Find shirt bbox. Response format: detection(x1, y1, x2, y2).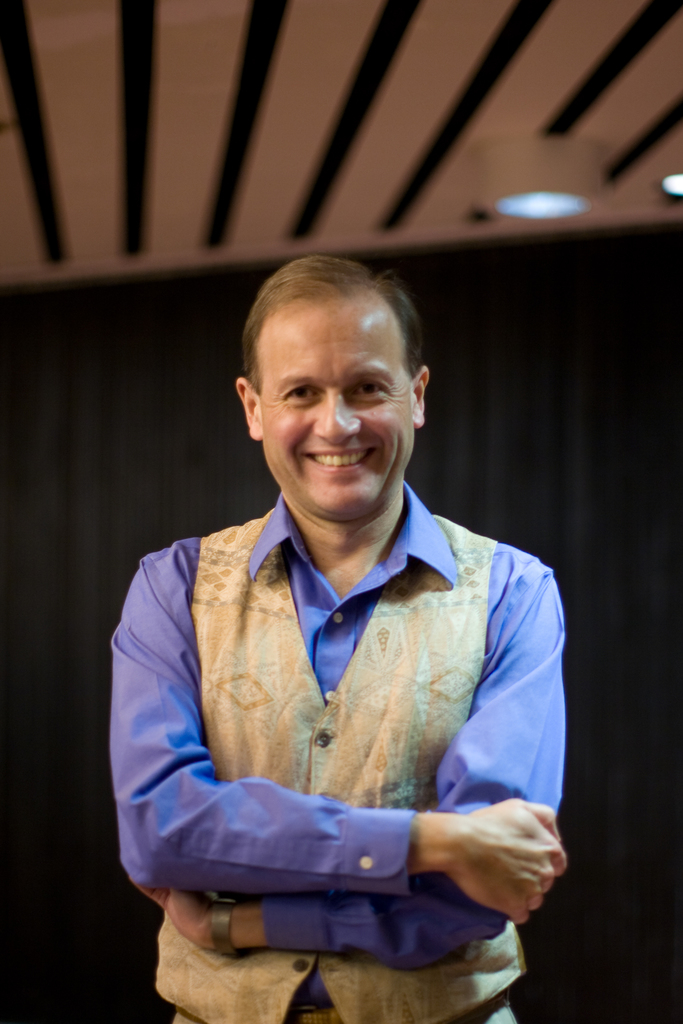
detection(104, 491, 575, 1009).
